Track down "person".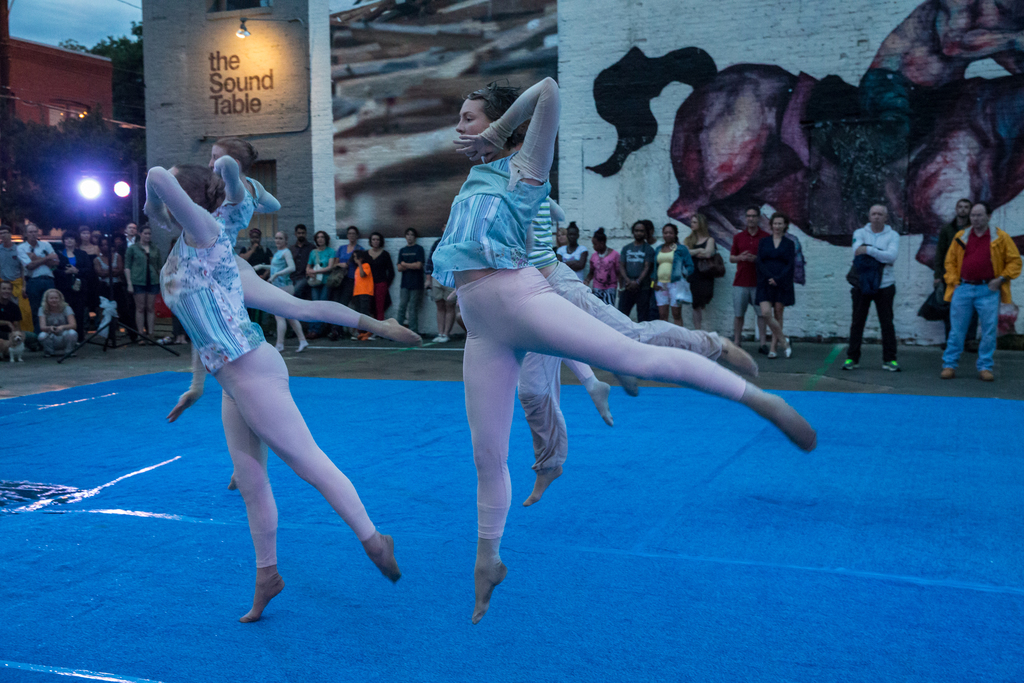
Tracked to 838:206:901:366.
